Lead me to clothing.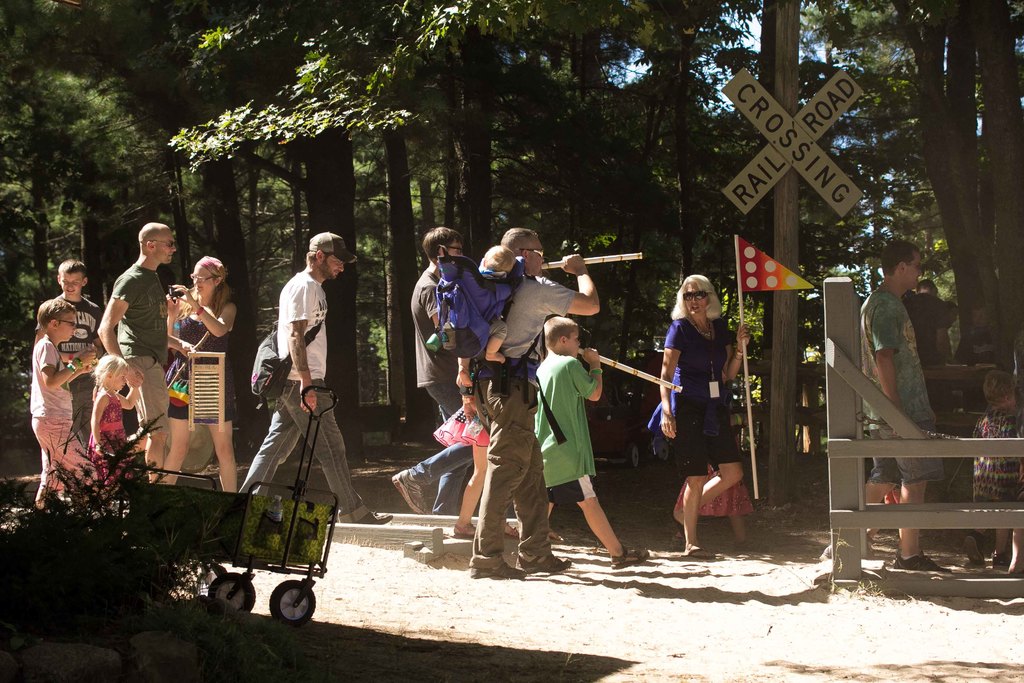
Lead to box(449, 265, 523, 372).
